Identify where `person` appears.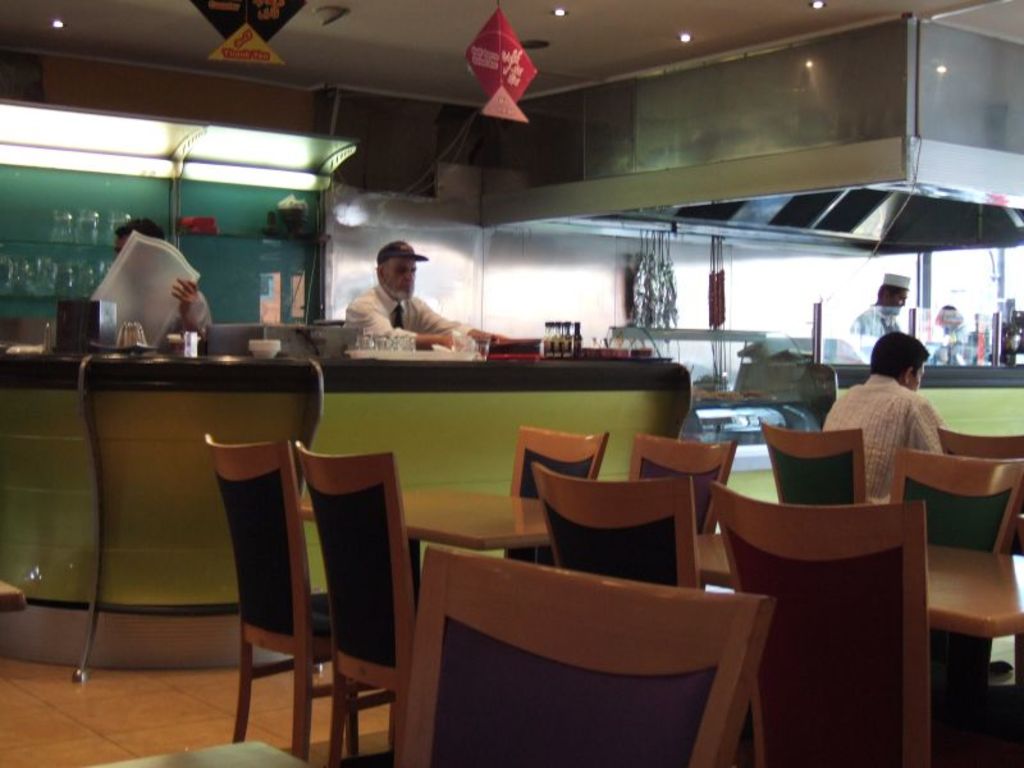
Appears at (x1=333, y1=234, x2=471, y2=369).
